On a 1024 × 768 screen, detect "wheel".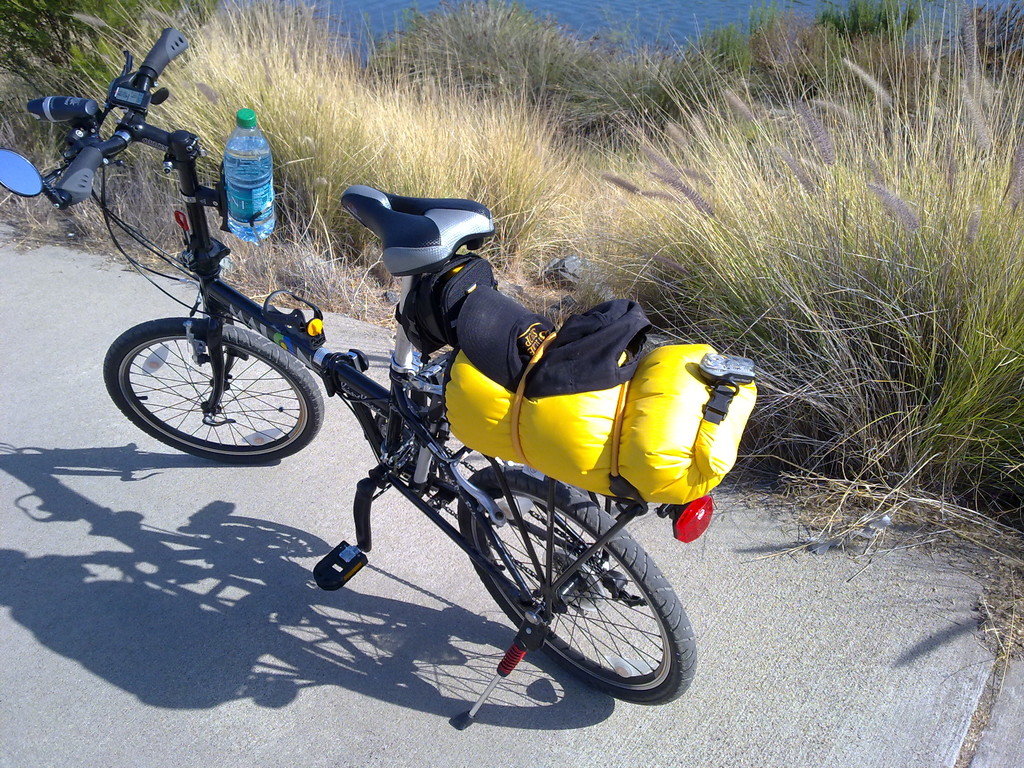
Rect(108, 312, 299, 460).
